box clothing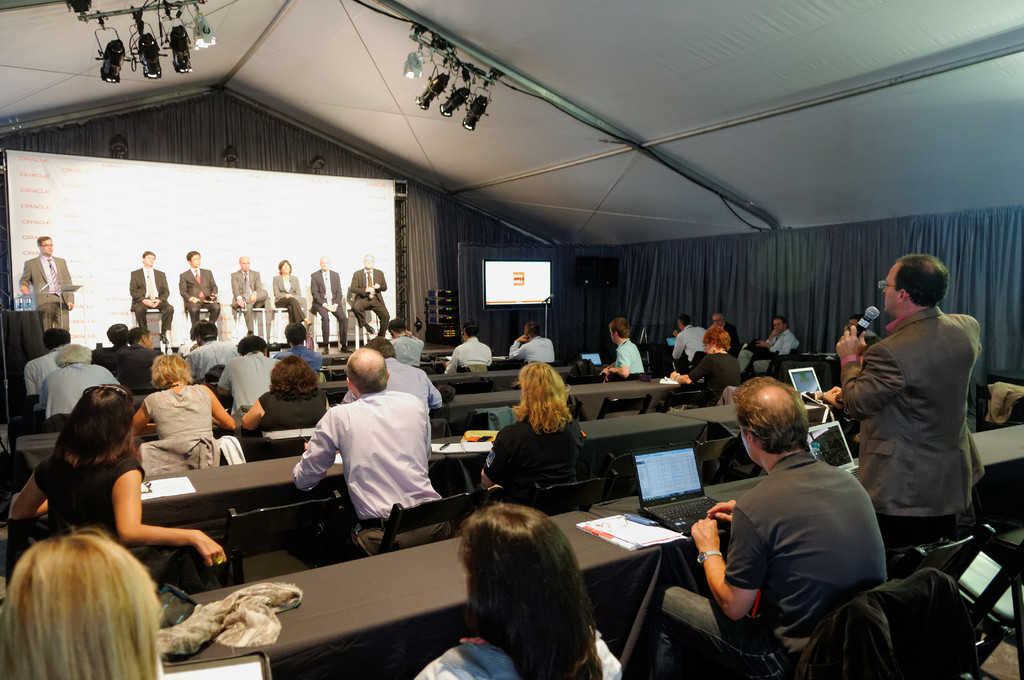
17,451,152,550
